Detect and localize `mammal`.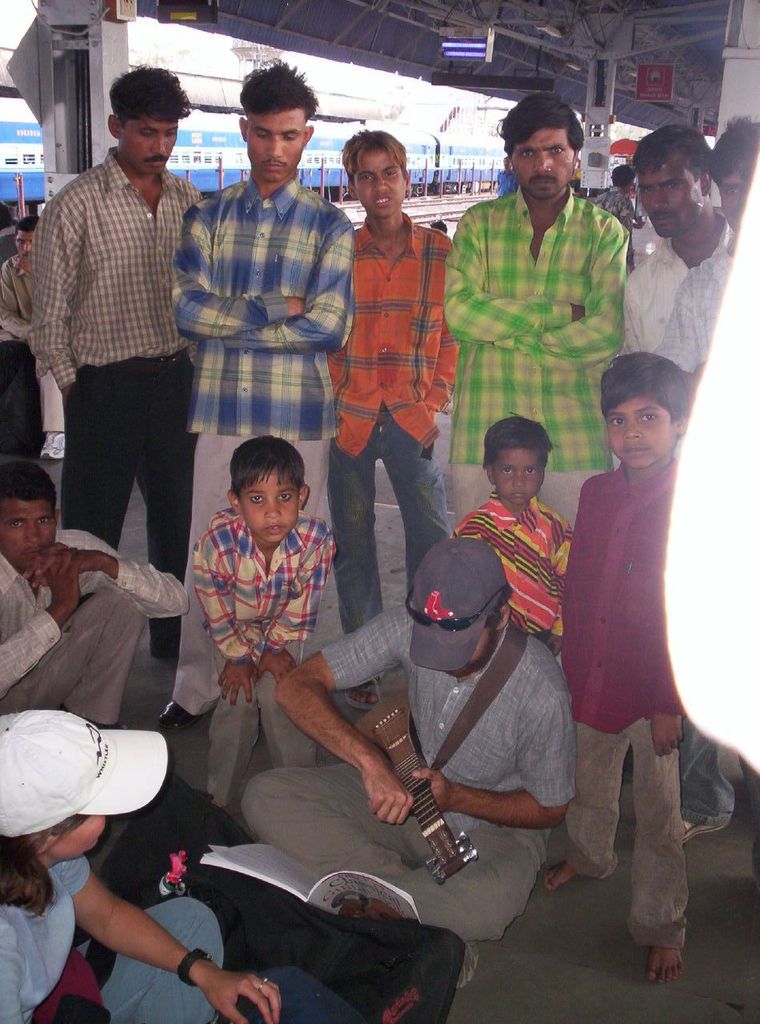
Localized at {"x1": 653, "y1": 116, "x2": 759, "y2": 843}.
